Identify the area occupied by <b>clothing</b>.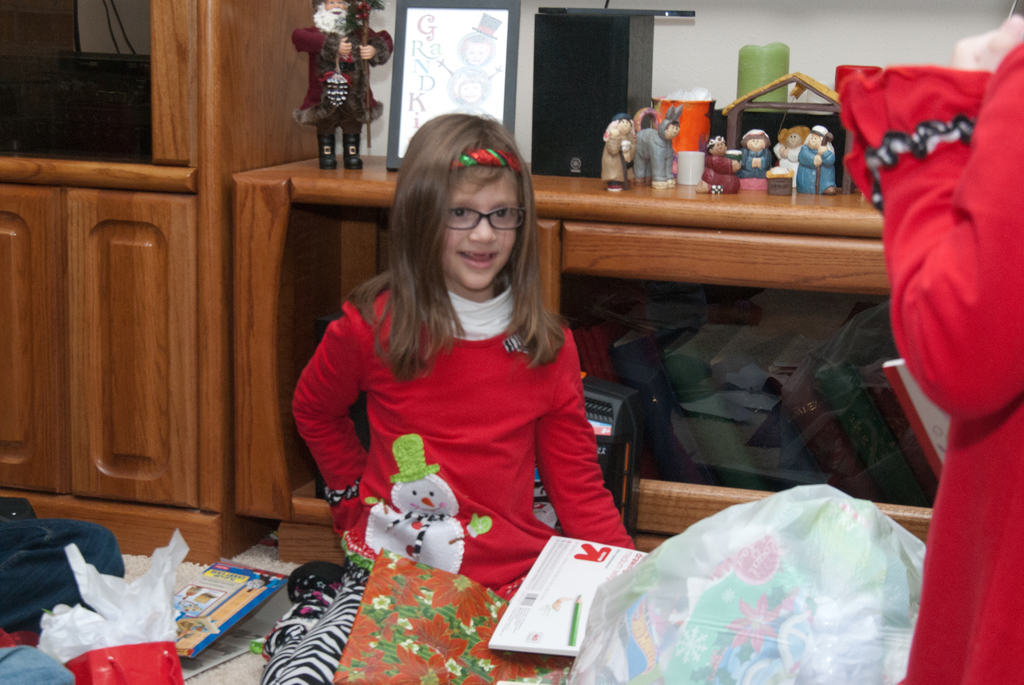
Area: <region>833, 38, 1023, 684</region>.
